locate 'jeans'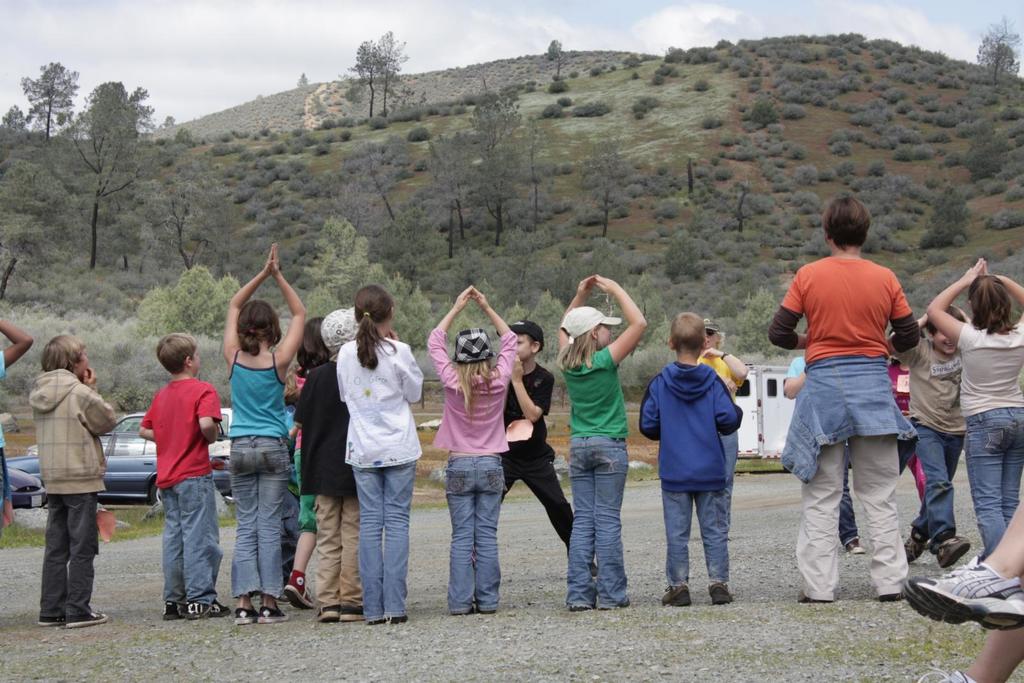
<box>961,409,1023,555</box>
